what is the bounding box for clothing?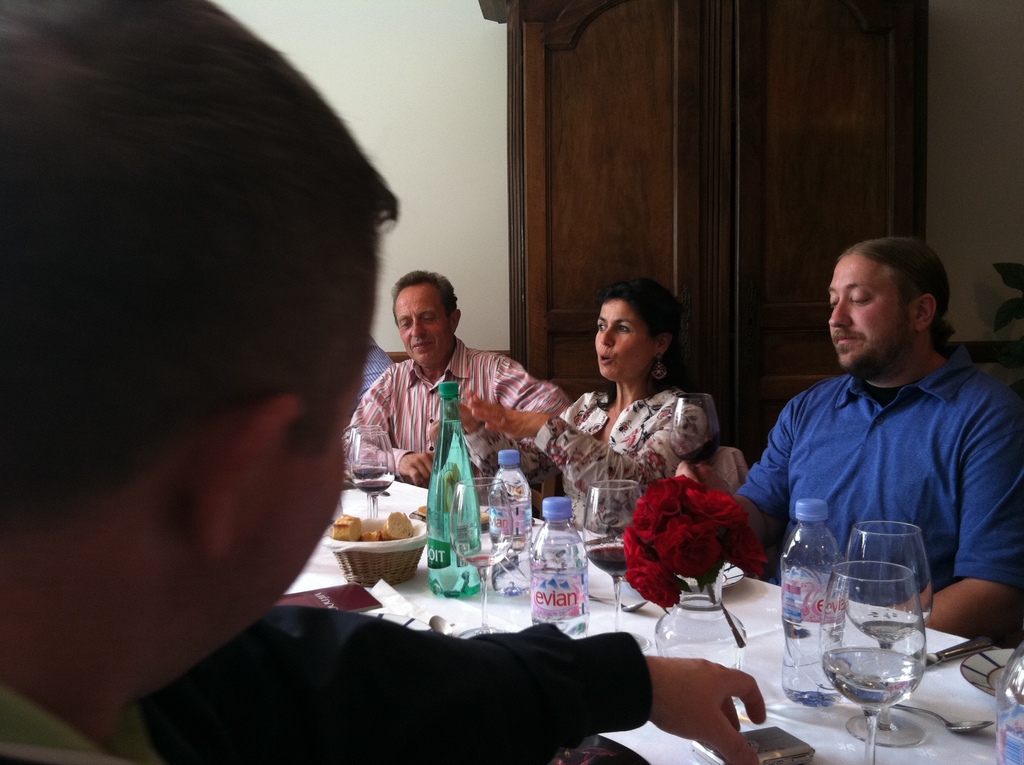
x1=728 y1=275 x2=1019 y2=618.
